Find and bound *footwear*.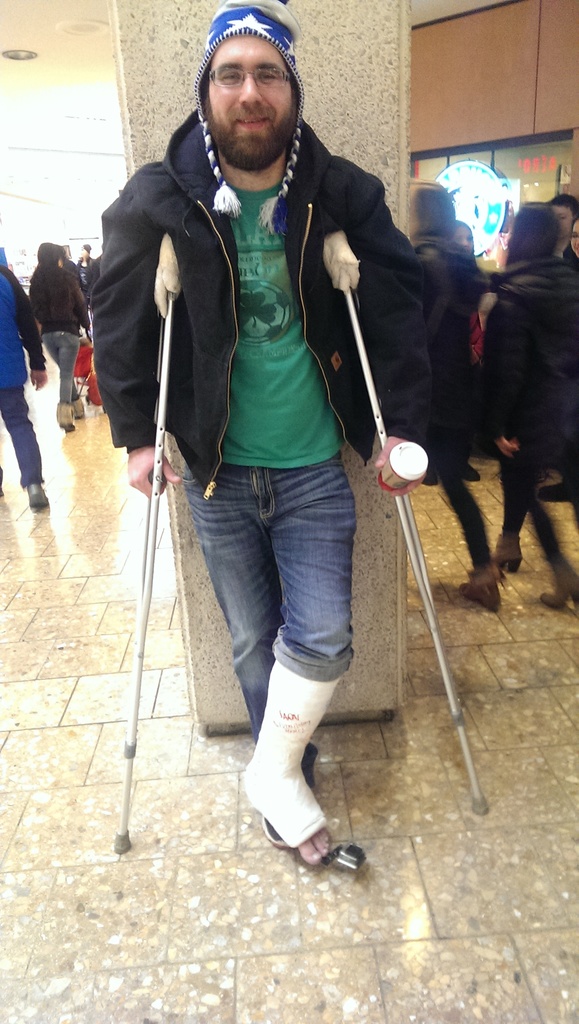
Bound: 494,534,523,570.
